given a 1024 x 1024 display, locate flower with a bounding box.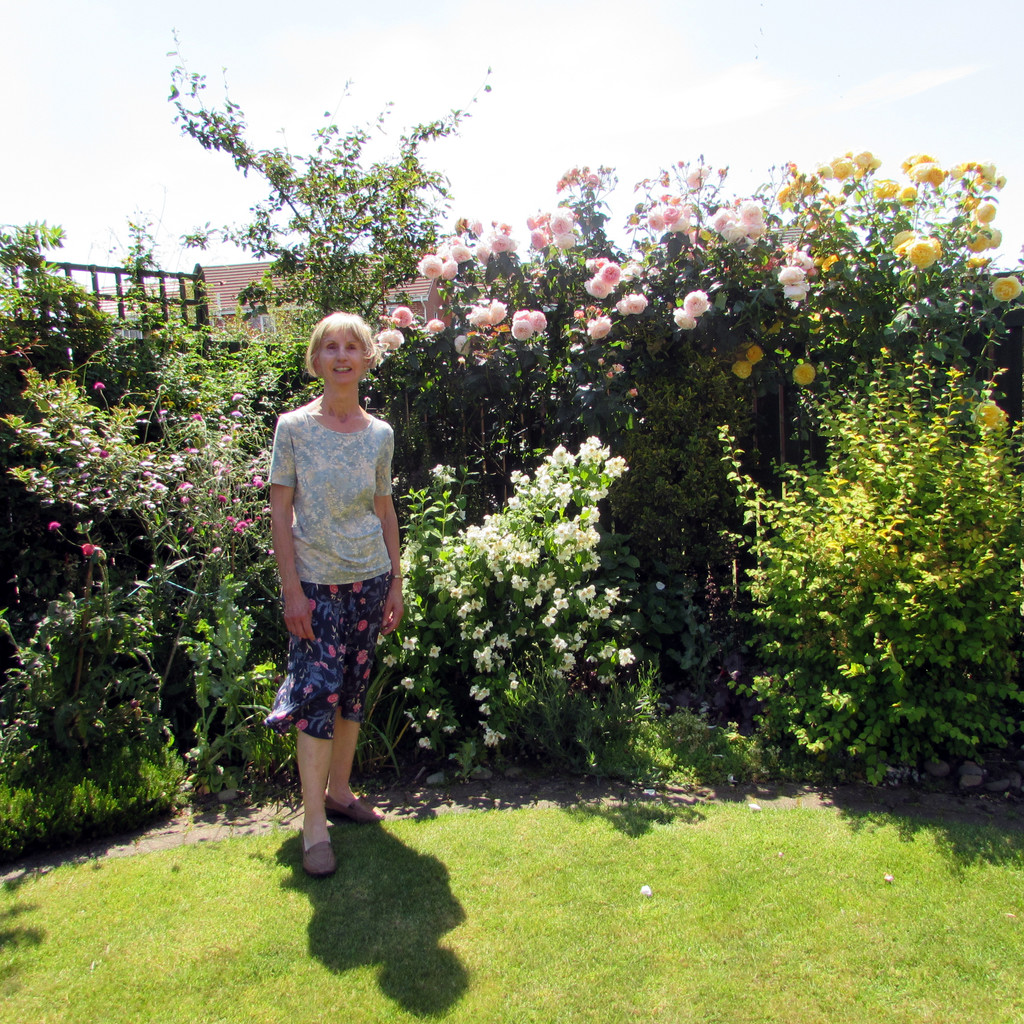
Located: 47/524/57/529.
